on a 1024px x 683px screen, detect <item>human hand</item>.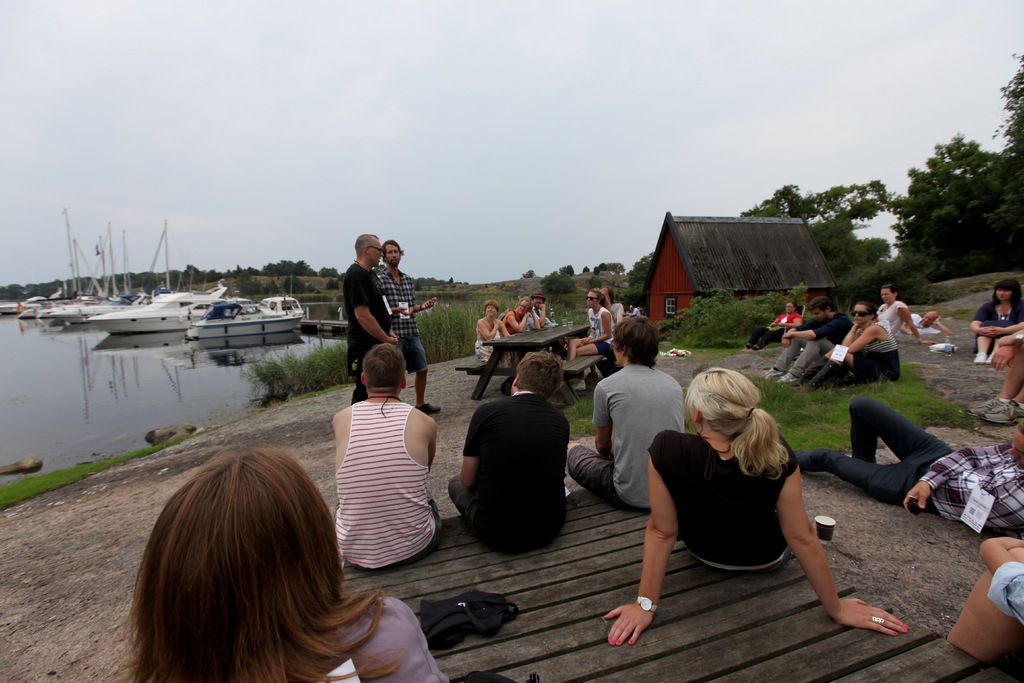
x1=388, y1=331, x2=401, y2=336.
